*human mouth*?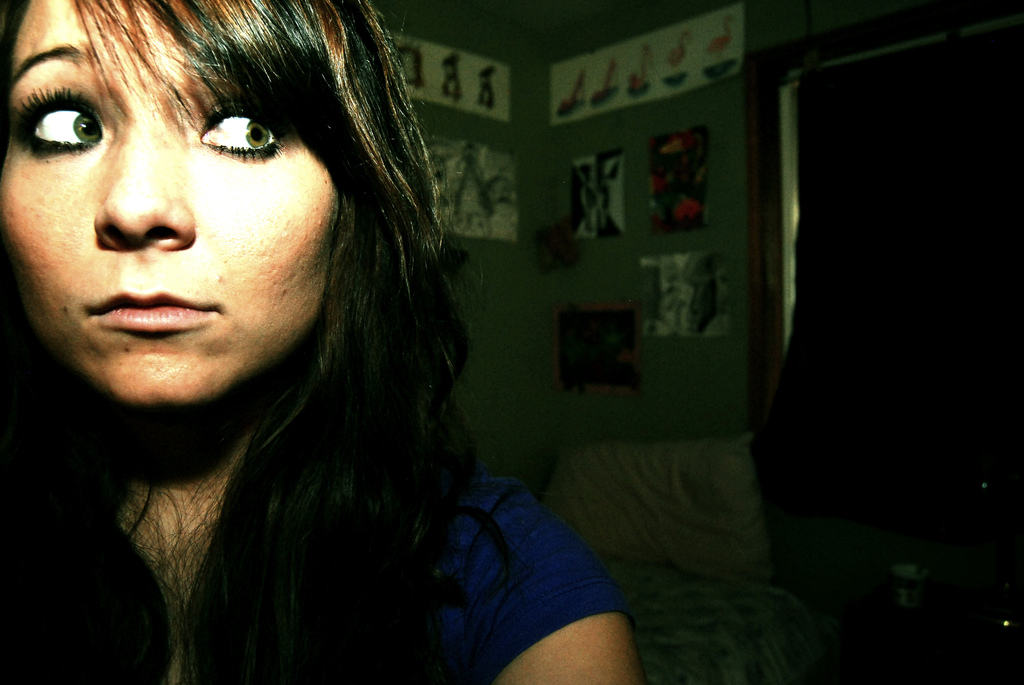
[88,290,216,329]
